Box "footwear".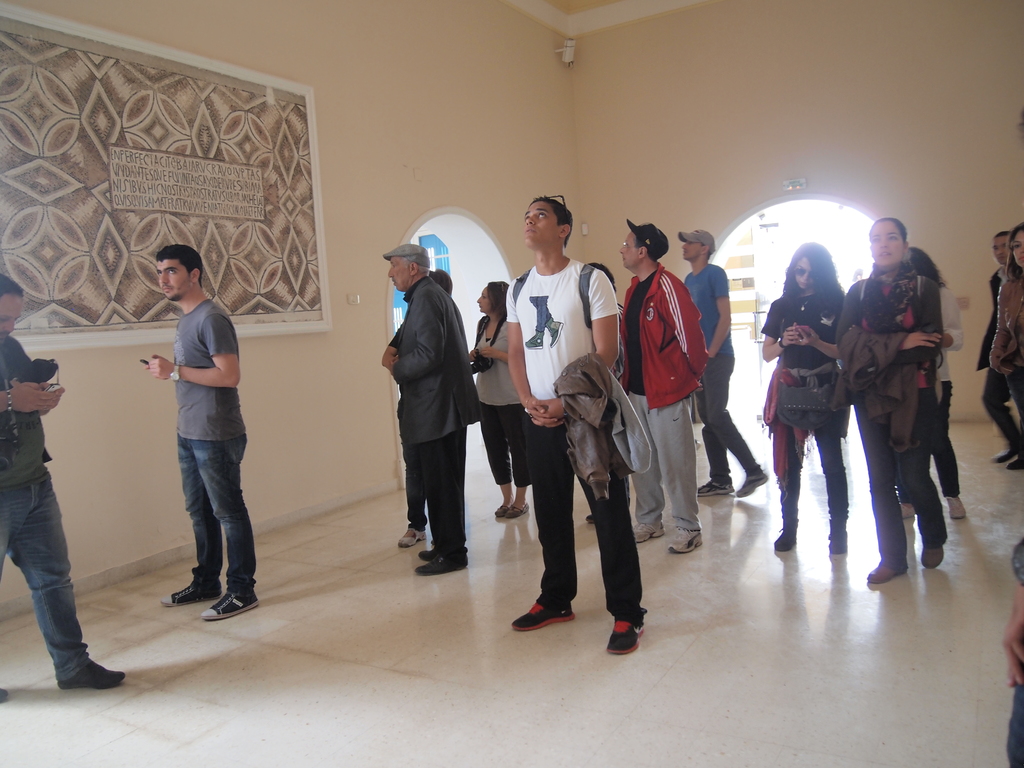
(634, 522, 668, 540).
